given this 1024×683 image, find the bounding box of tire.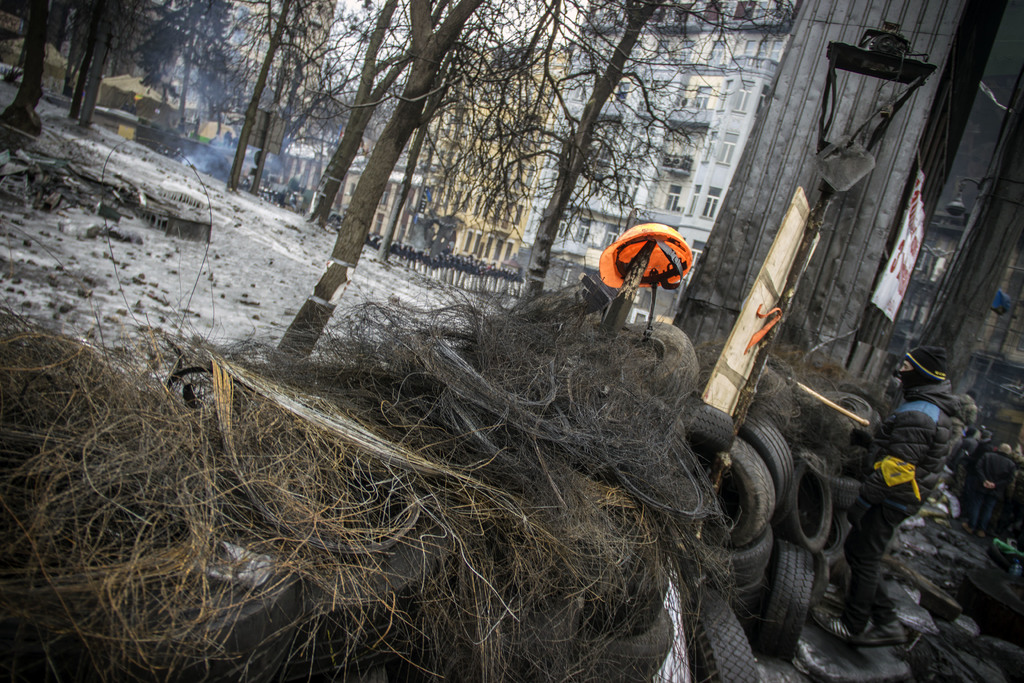
{"left": 677, "top": 598, "right": 762, "bottom": 682}.
